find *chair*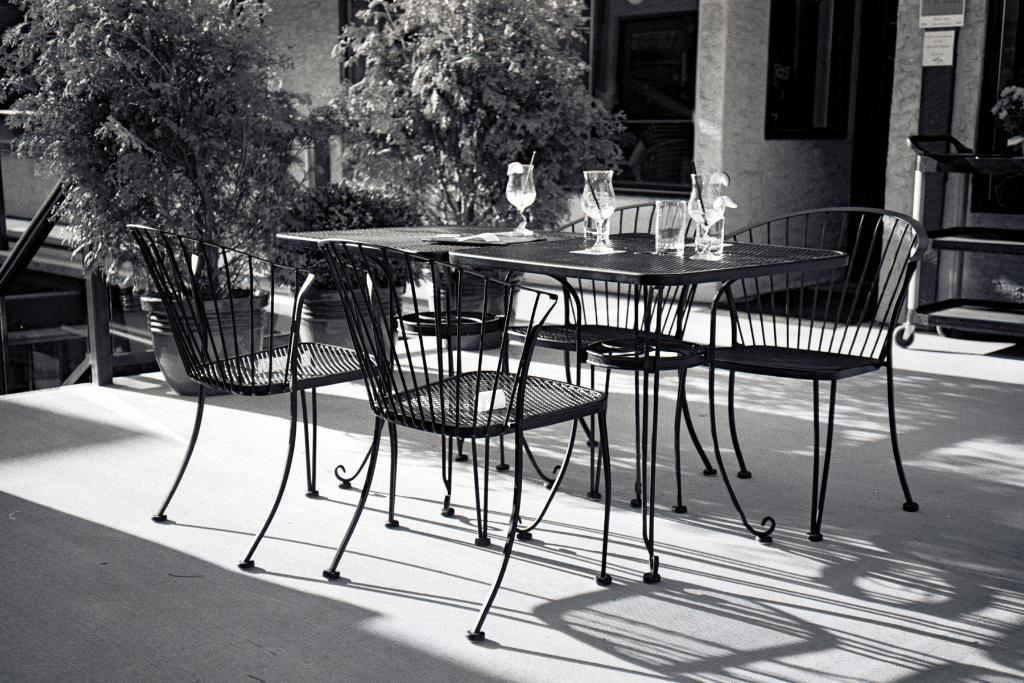
<bbox>127, 215, 363, 568</bbox>
